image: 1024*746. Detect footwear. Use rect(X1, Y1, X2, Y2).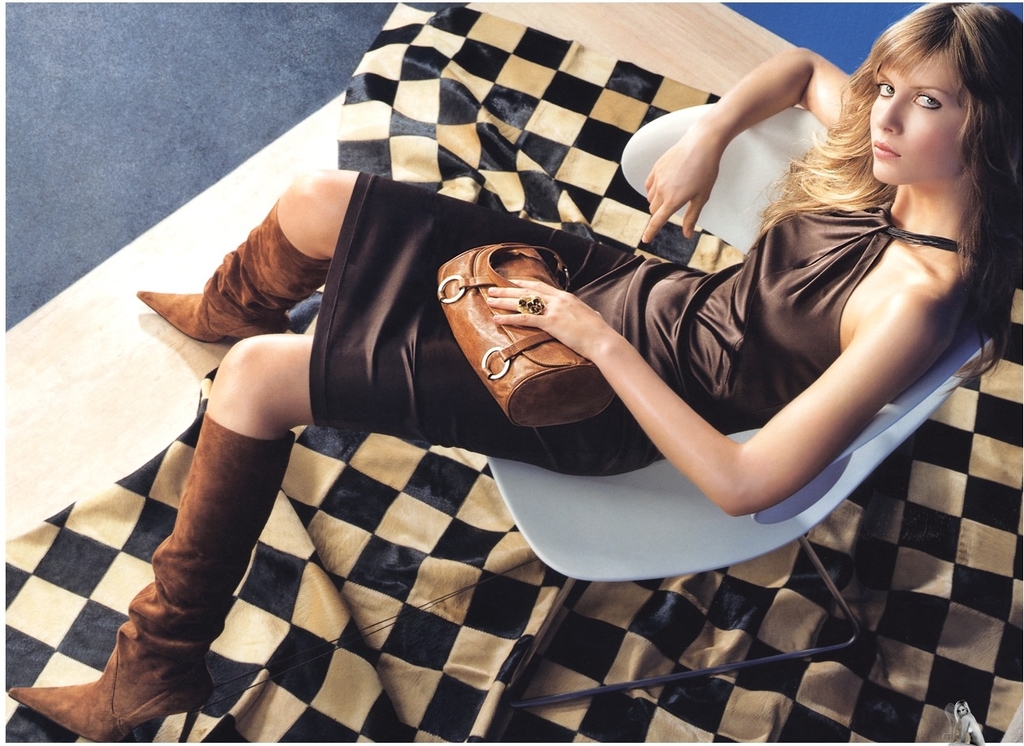
rect(128, 198, 337, 340).
